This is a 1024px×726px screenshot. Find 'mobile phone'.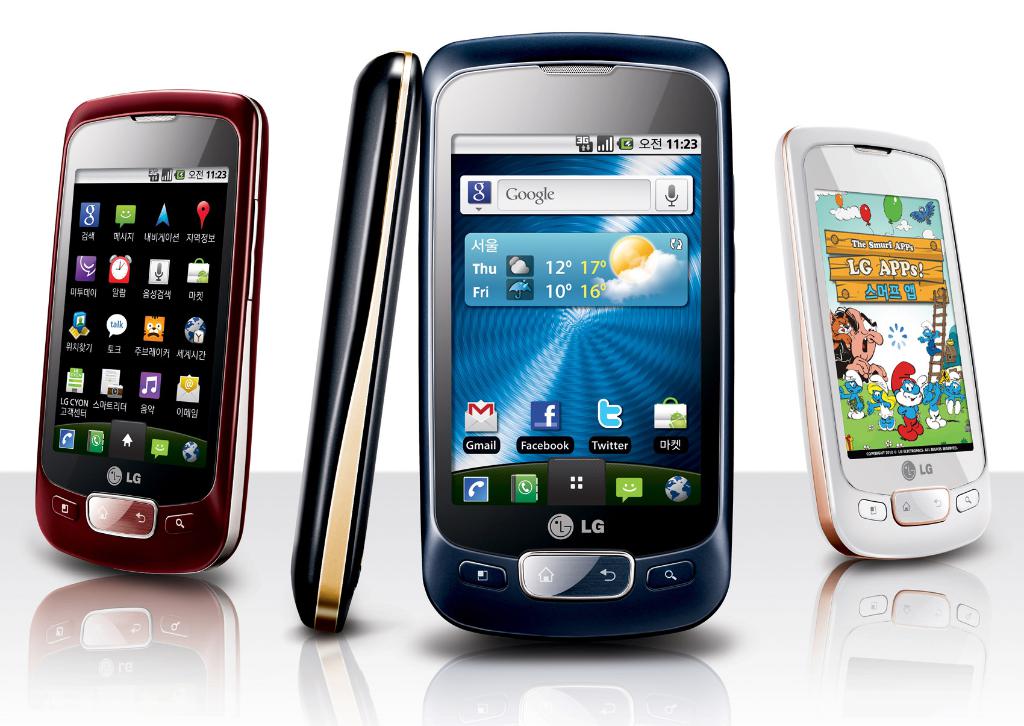
Bounding box: l=424, t=35, r=733, b=640.
